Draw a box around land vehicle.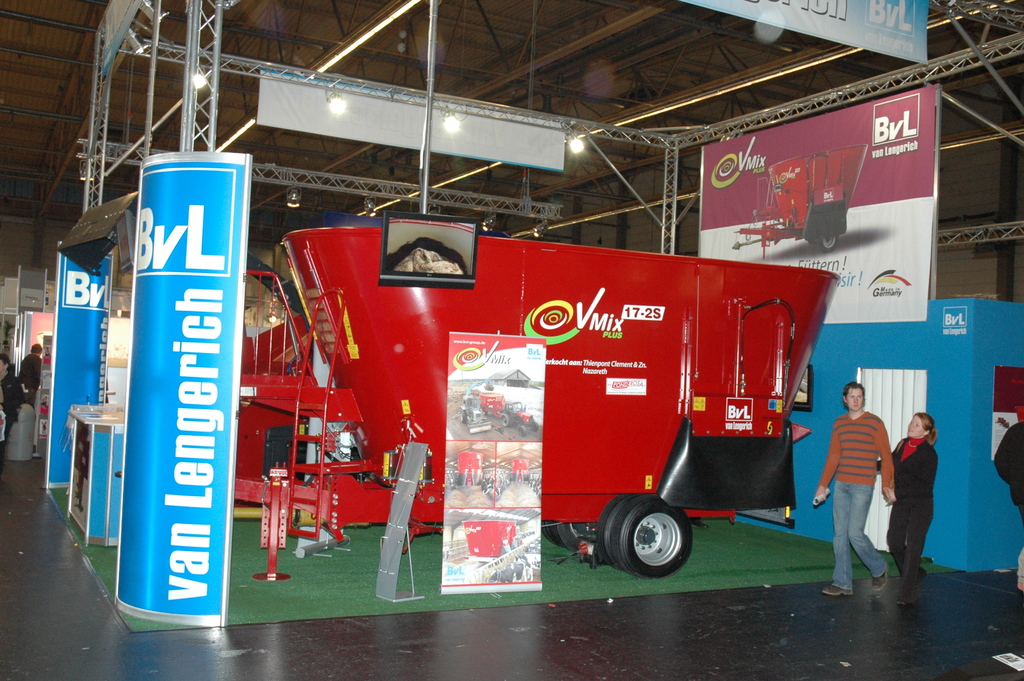
select_region(283, 226, 874, 580).
